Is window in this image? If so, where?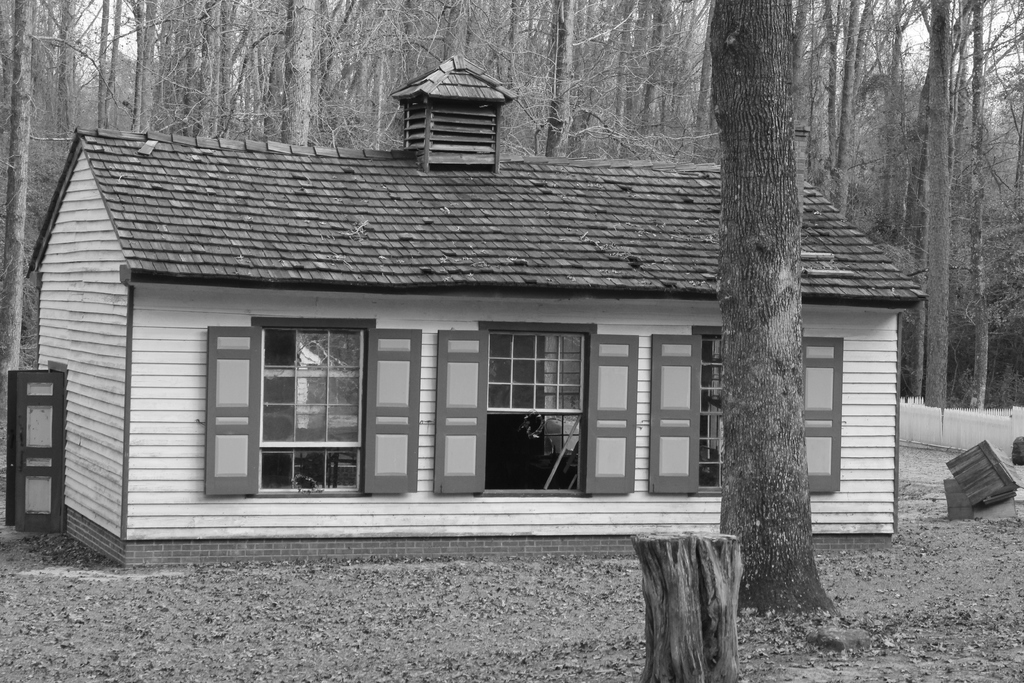
Yes, at region(204, 315, 424, 498).
